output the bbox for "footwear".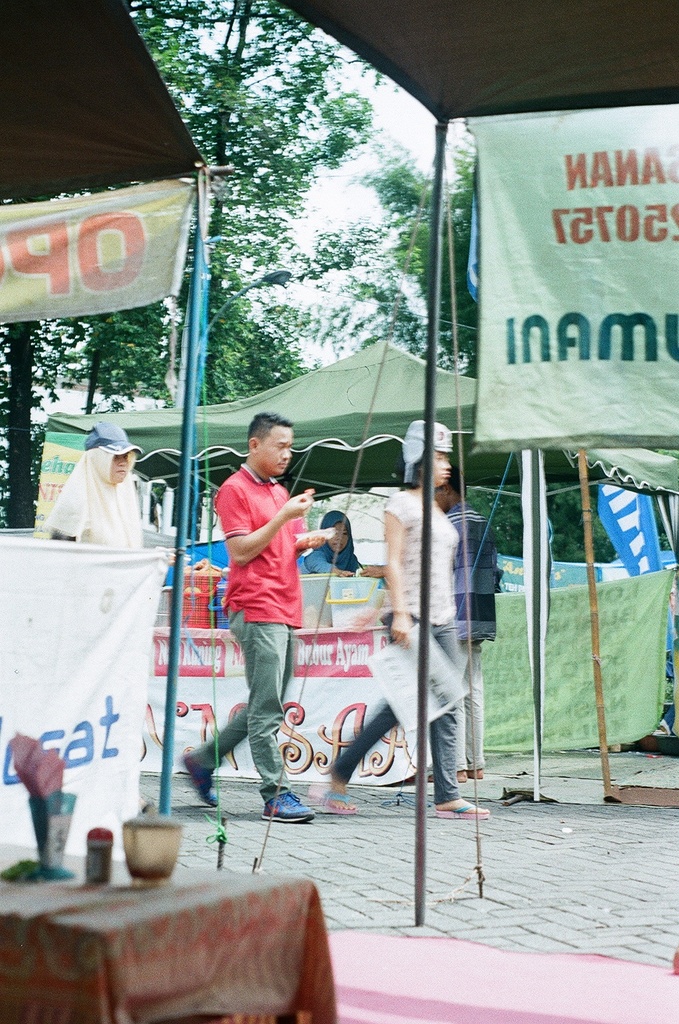
{"x1": 257, "y1": 785, "x2": 320, "y2": 830}.
